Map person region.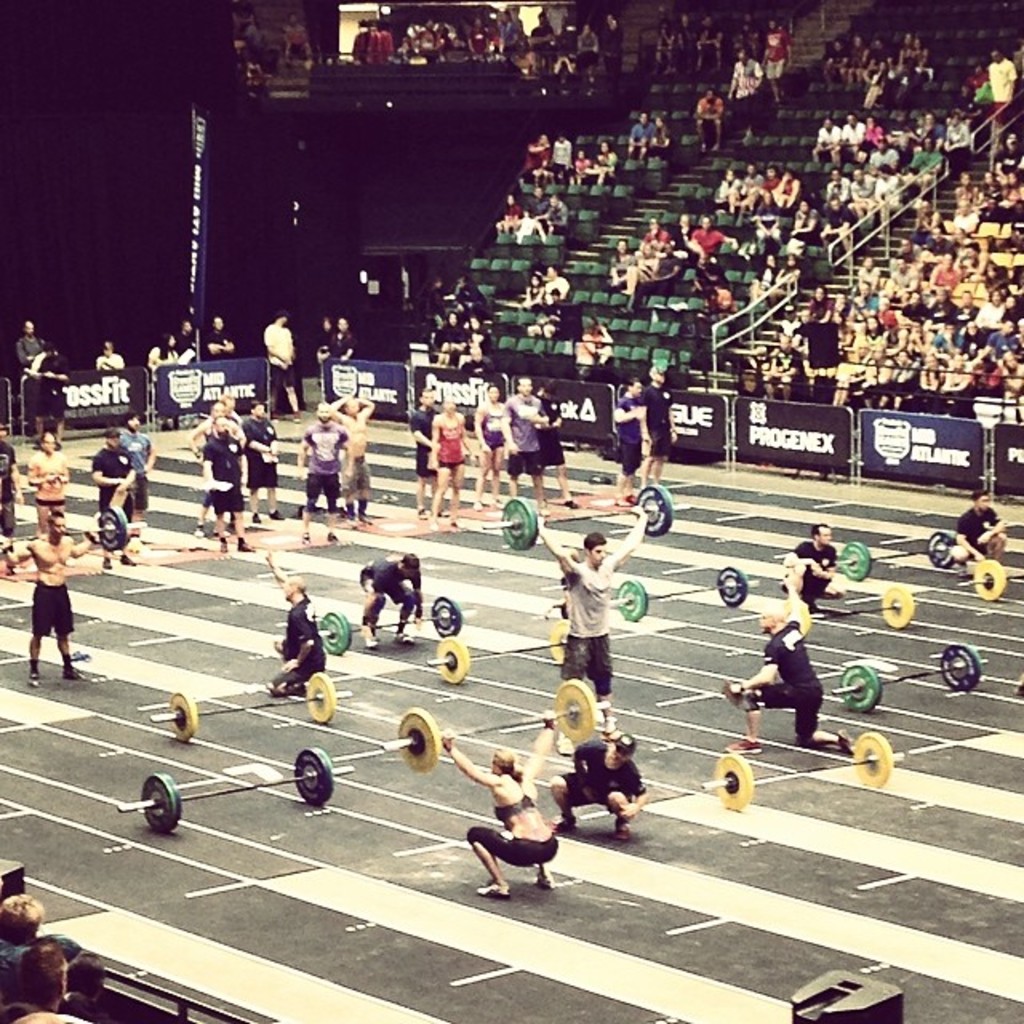
Mapped to detection(18, 320, 51, 378).
